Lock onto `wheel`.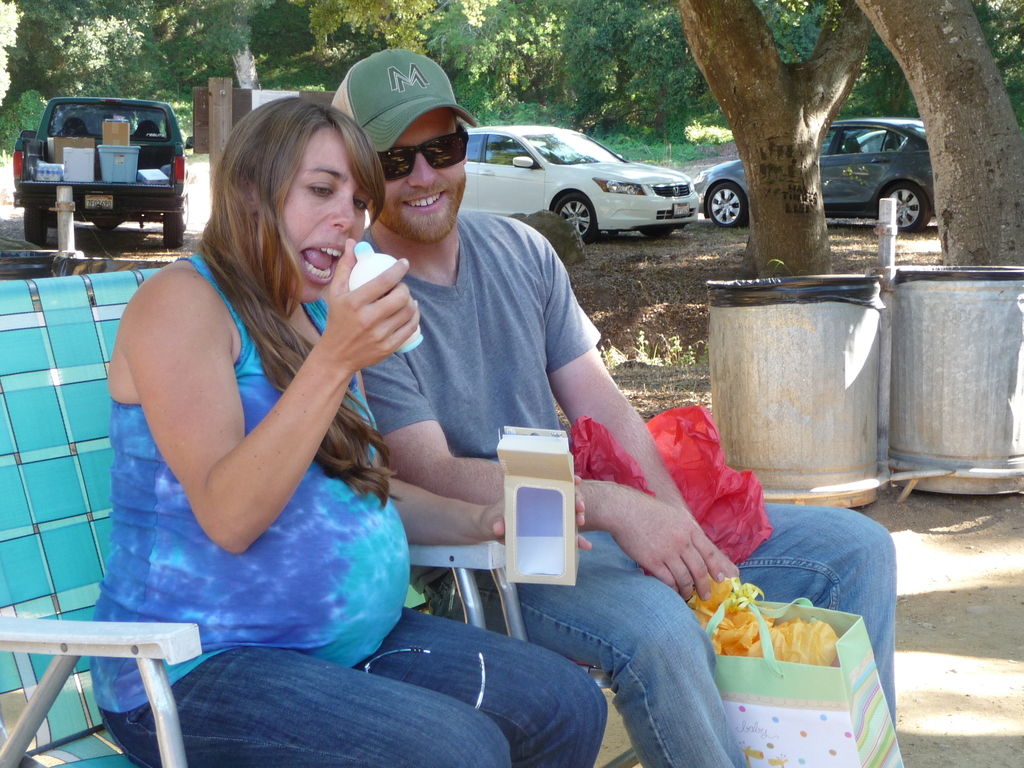
Locked: rect(705, 182, 743, 228).
